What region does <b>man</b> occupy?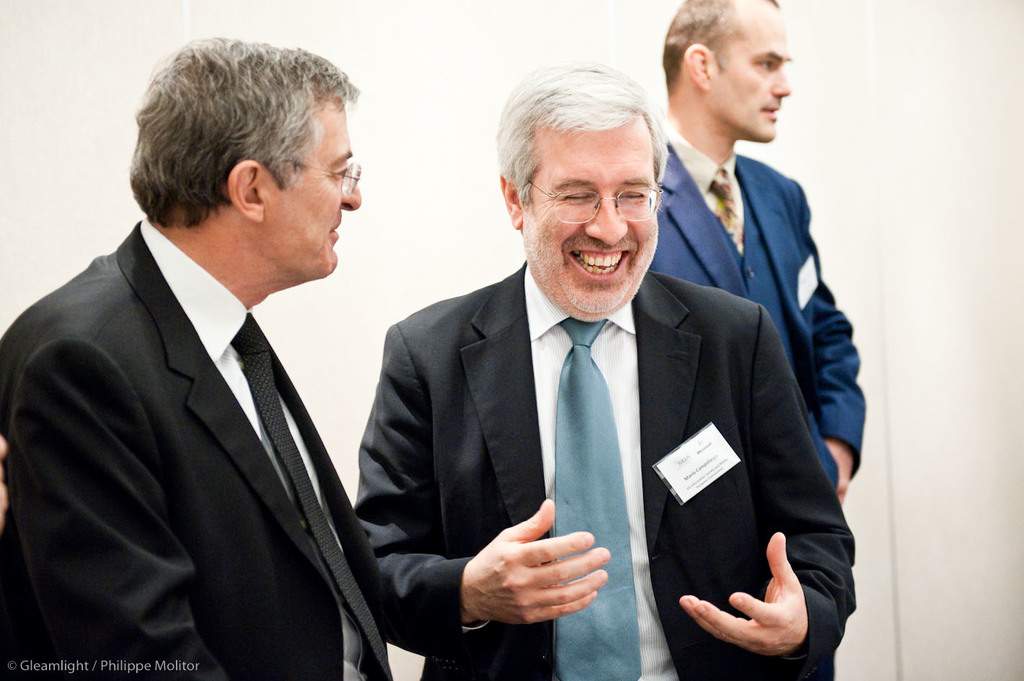
<bbox>0, 30, 389, 680</bbox>.
